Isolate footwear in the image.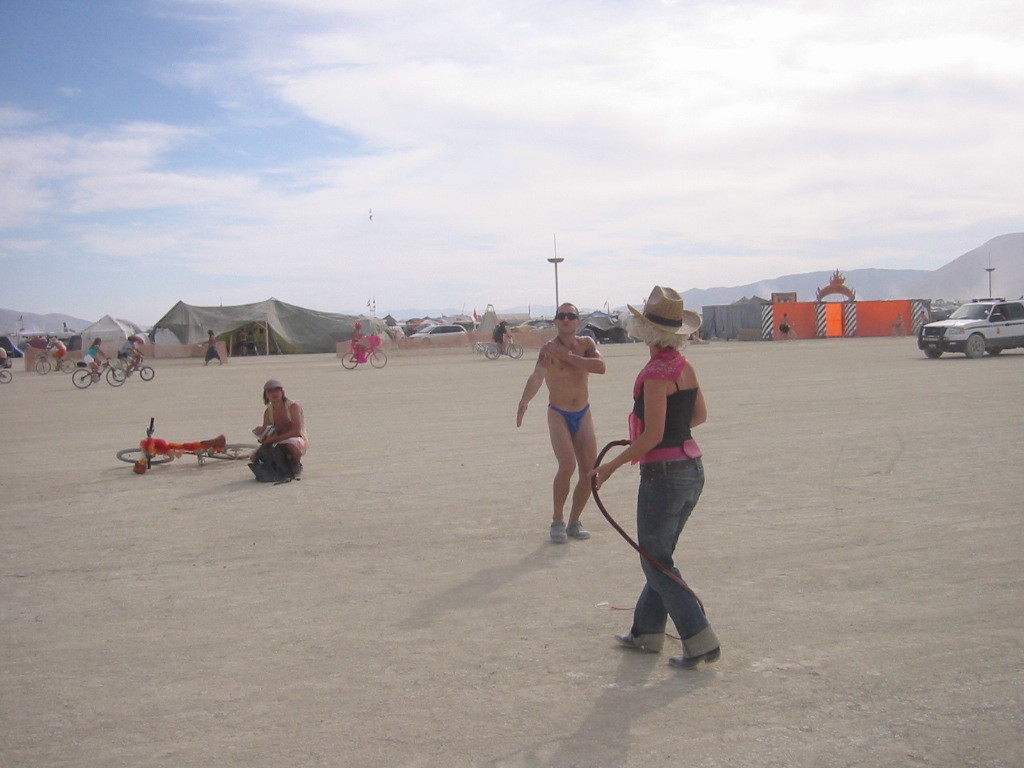
Isolated region: l=546, t=521, r=567, b=541.
